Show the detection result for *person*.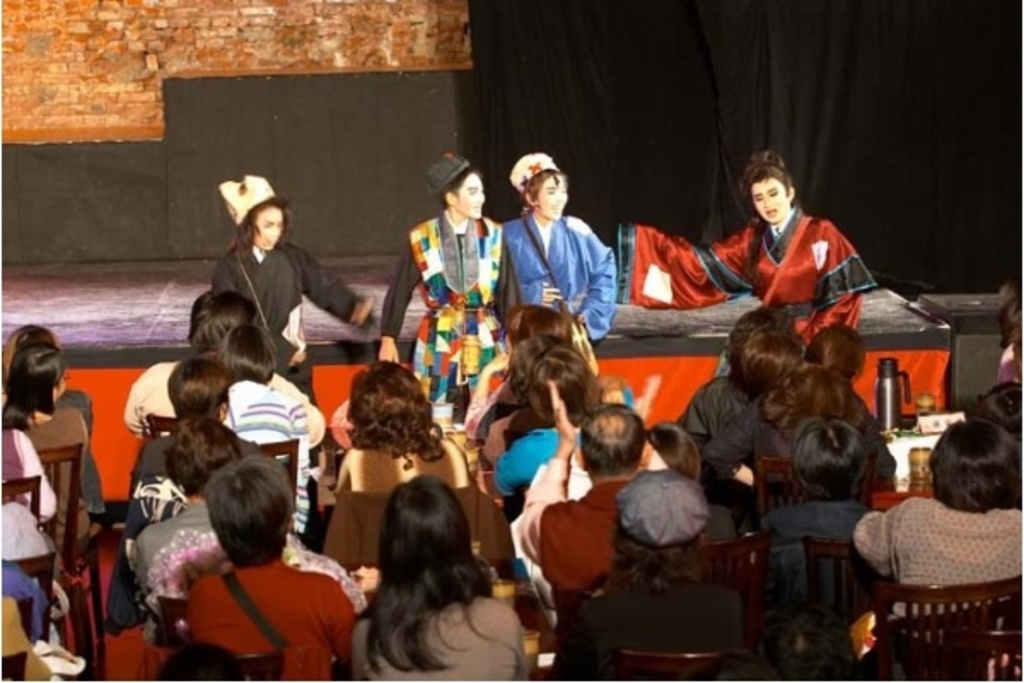
<region>203, 169, 374, 427</region>.
